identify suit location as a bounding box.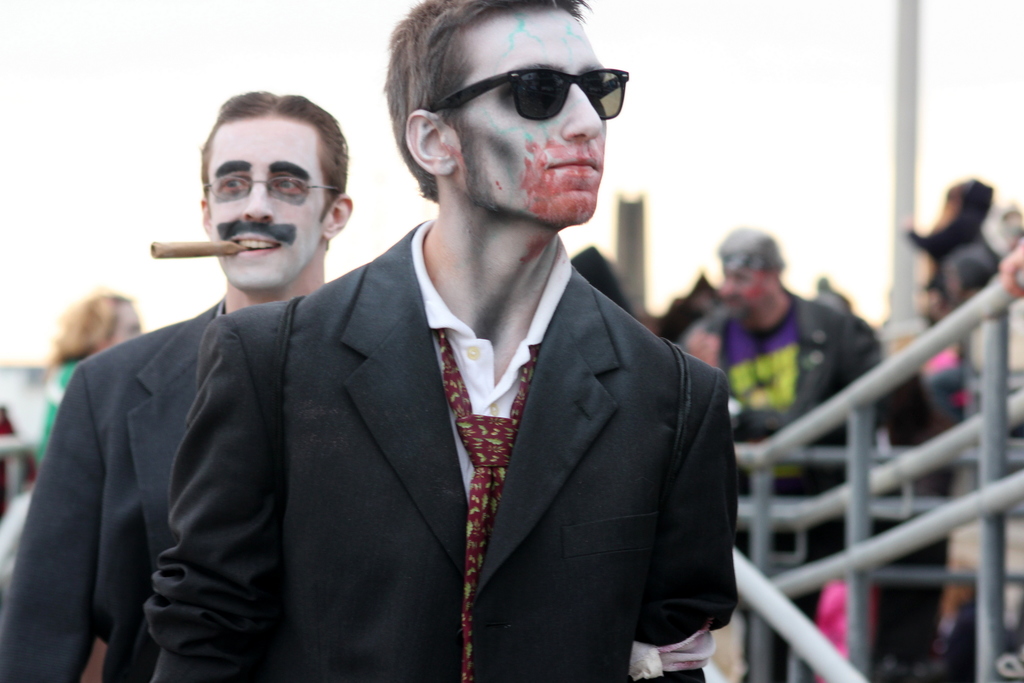
(x1=0, y1=297, x2=227, y2=682).
